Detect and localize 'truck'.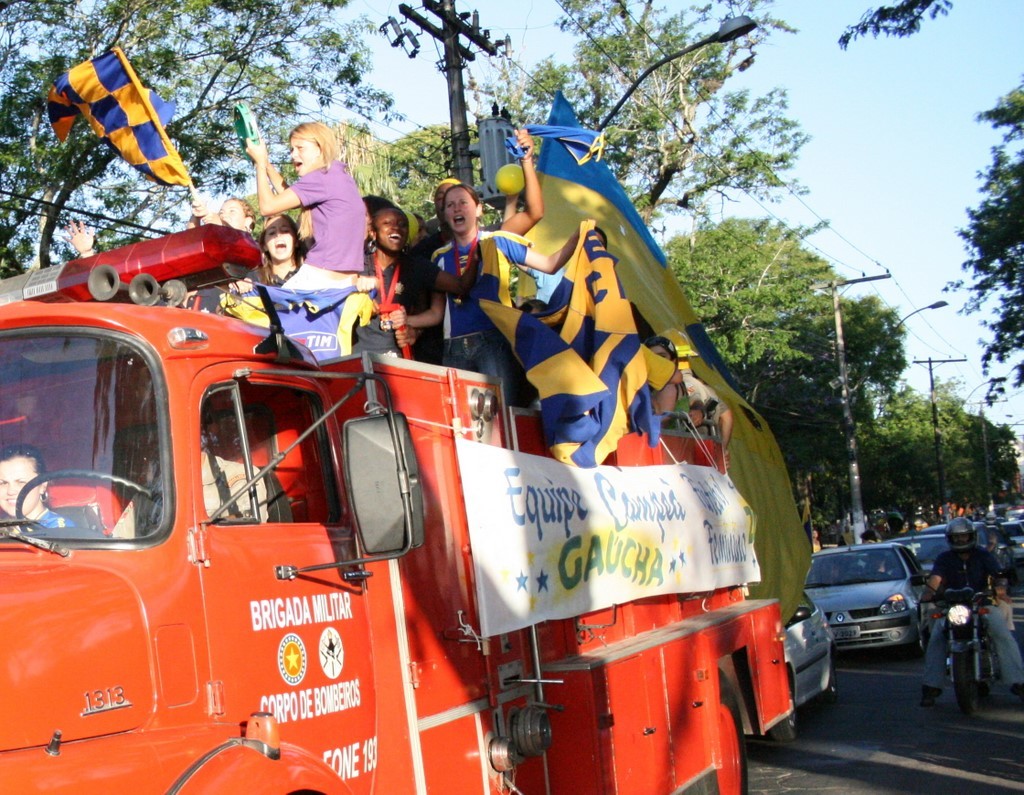
Localized at x1=0, y1=224, x2=794, y2=794.
